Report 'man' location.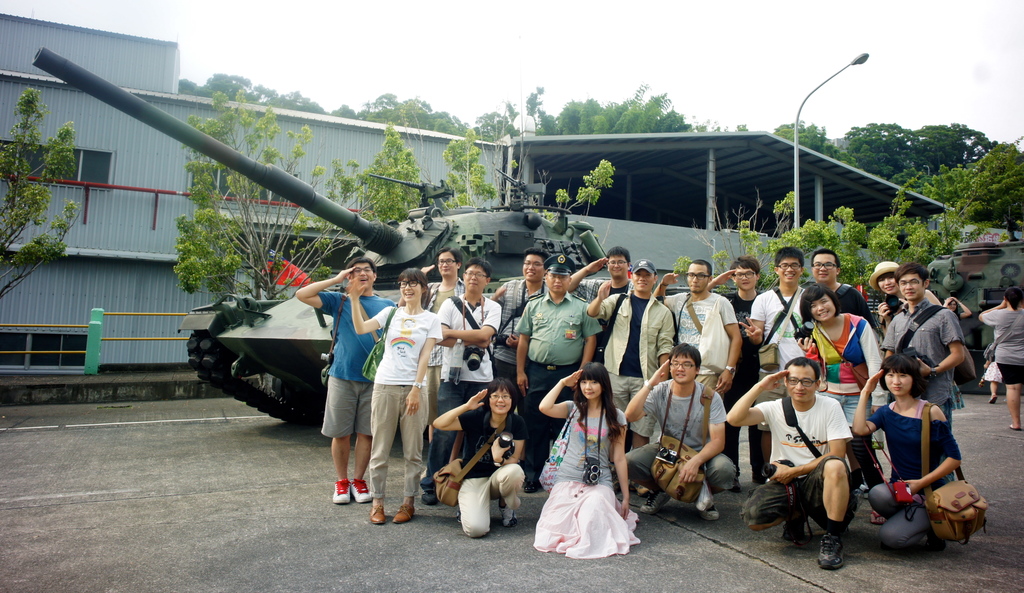
Report: x1=290 y1=255 x2=399 y2=509.
